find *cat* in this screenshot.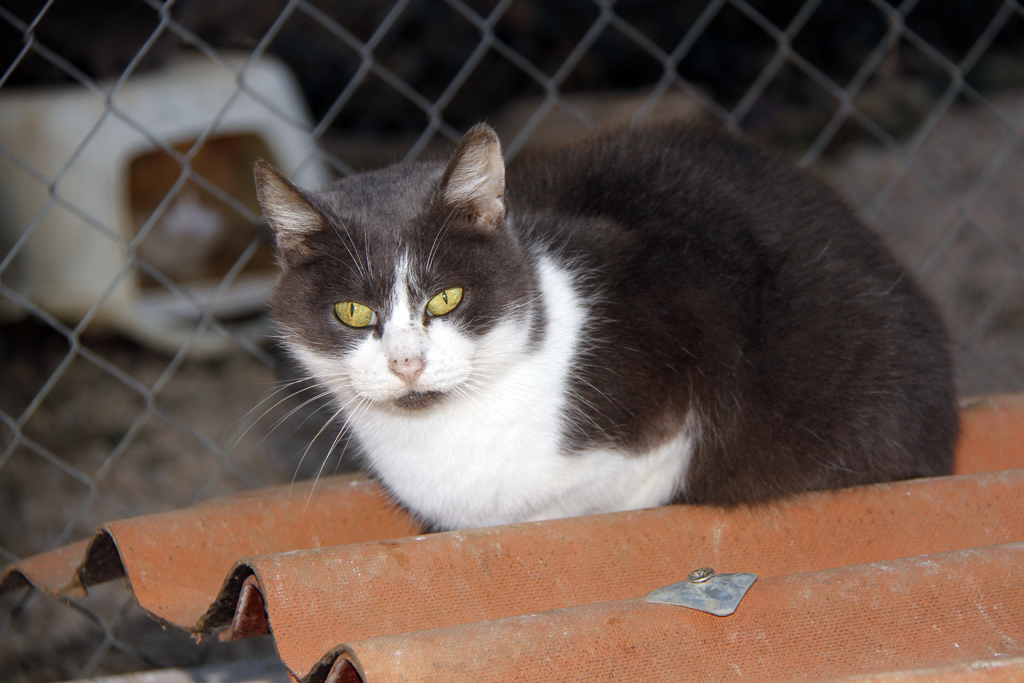
The bounding box for *cat* is [x1=221, y1=114, x2=967, y2=539].
